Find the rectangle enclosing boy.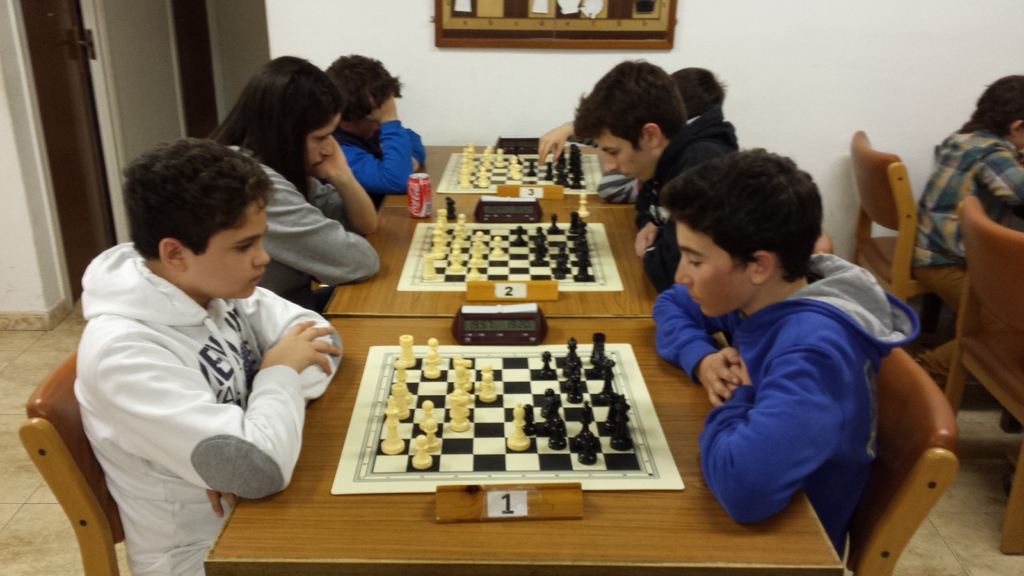
Rect(572, 54, 730, 287).
